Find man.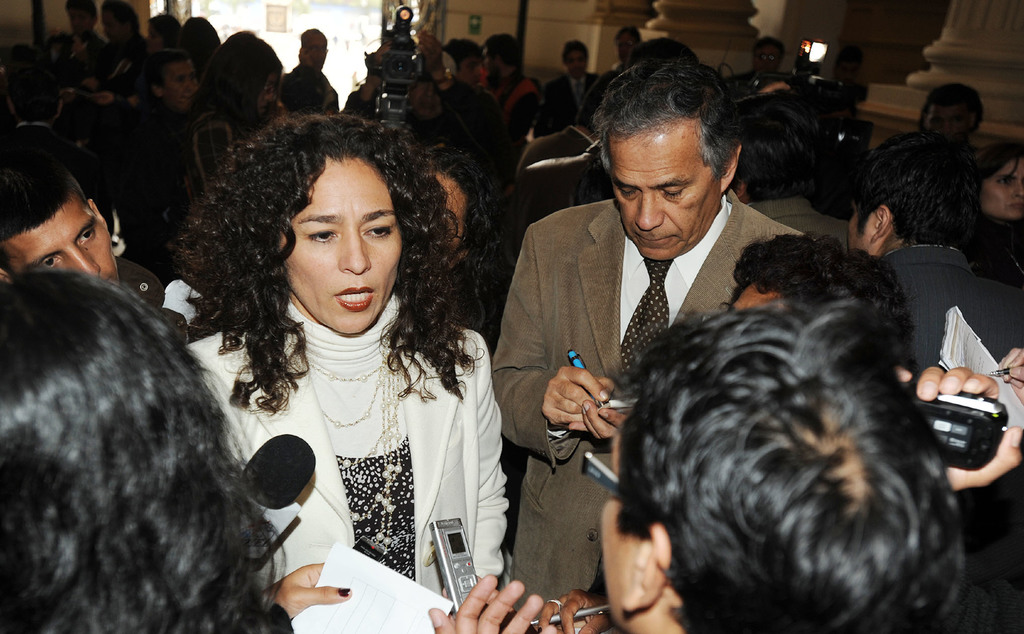
{"left": 65, "top": 0, "right": 99, "bottom": 58}.
